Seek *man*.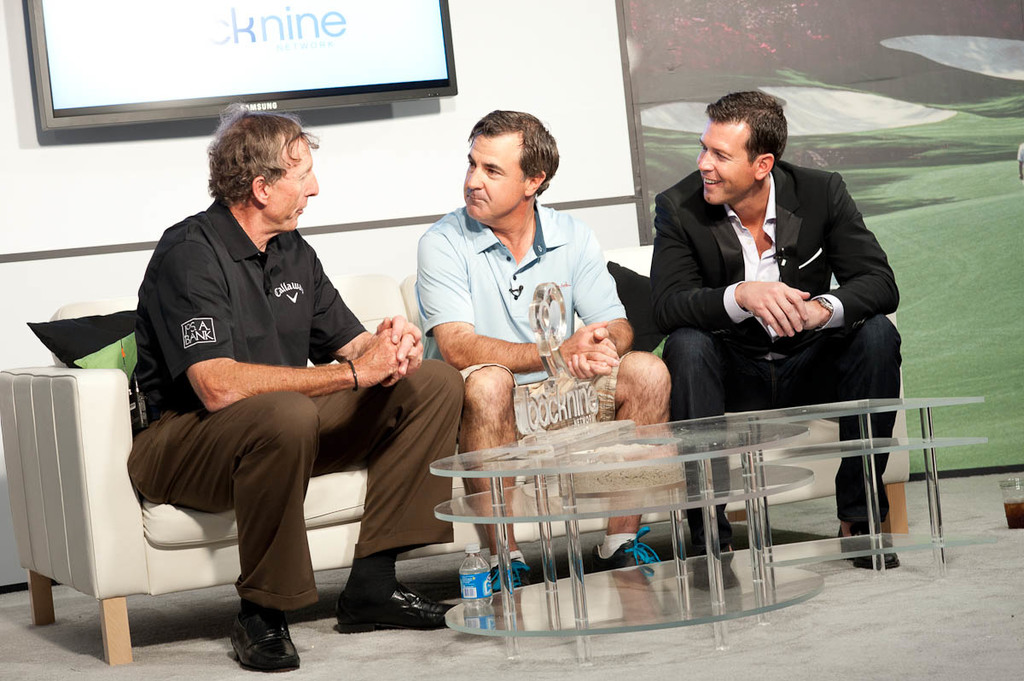
Rect(104, 103, 409, 674).
